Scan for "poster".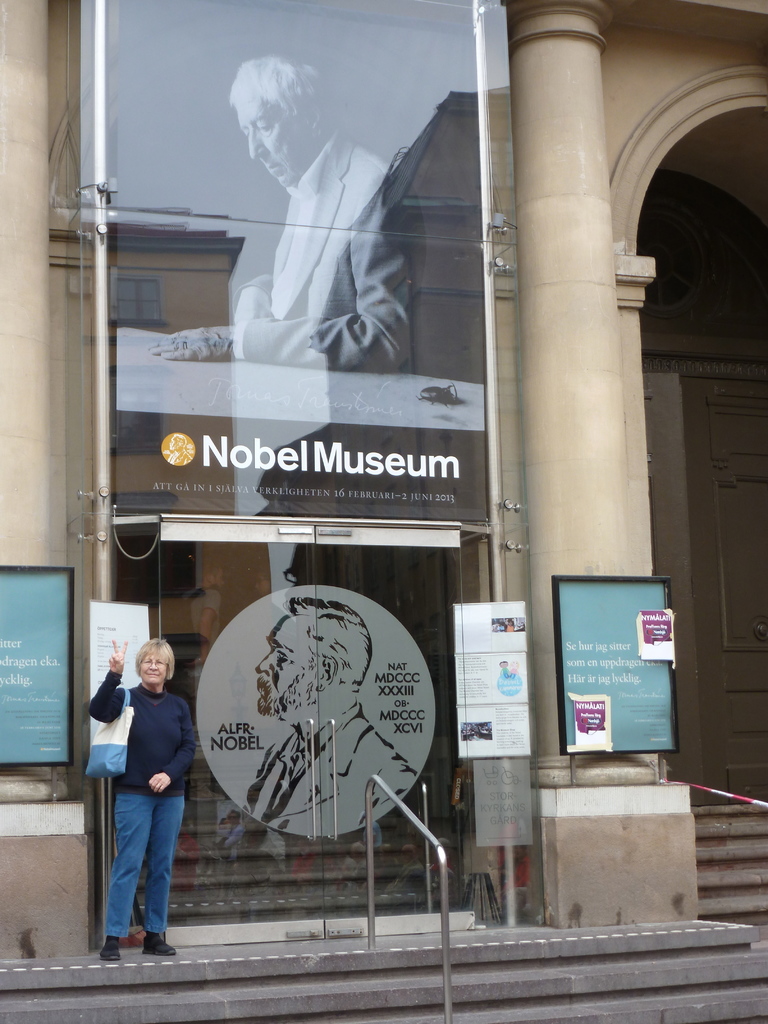
Scan result: 454/600/529/757.
